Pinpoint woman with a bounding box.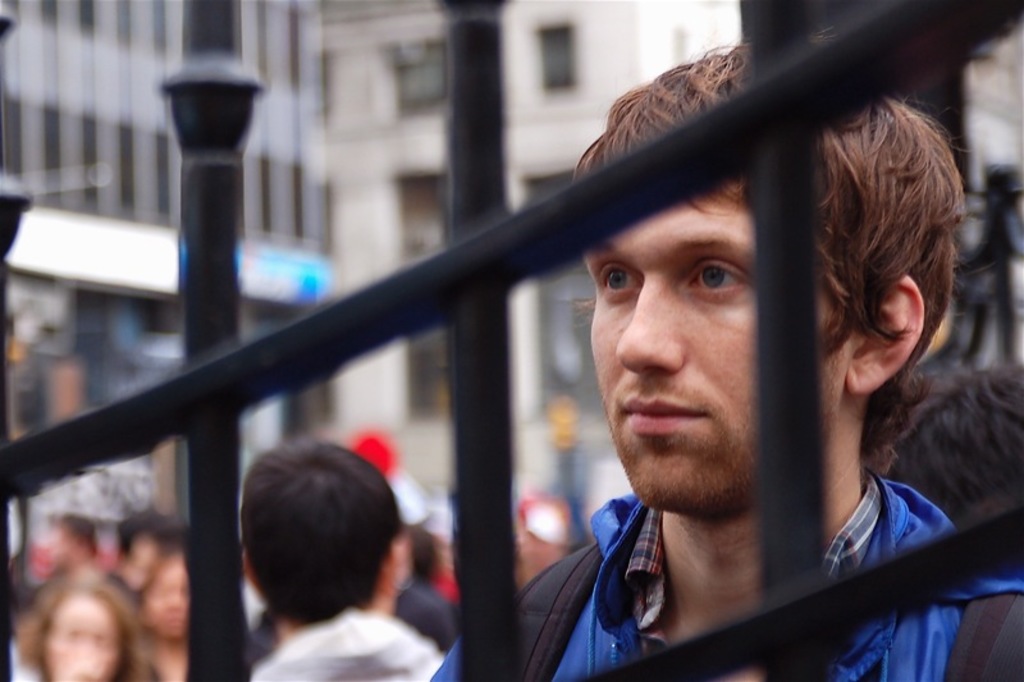
detection(20, 572, 159, 681).
